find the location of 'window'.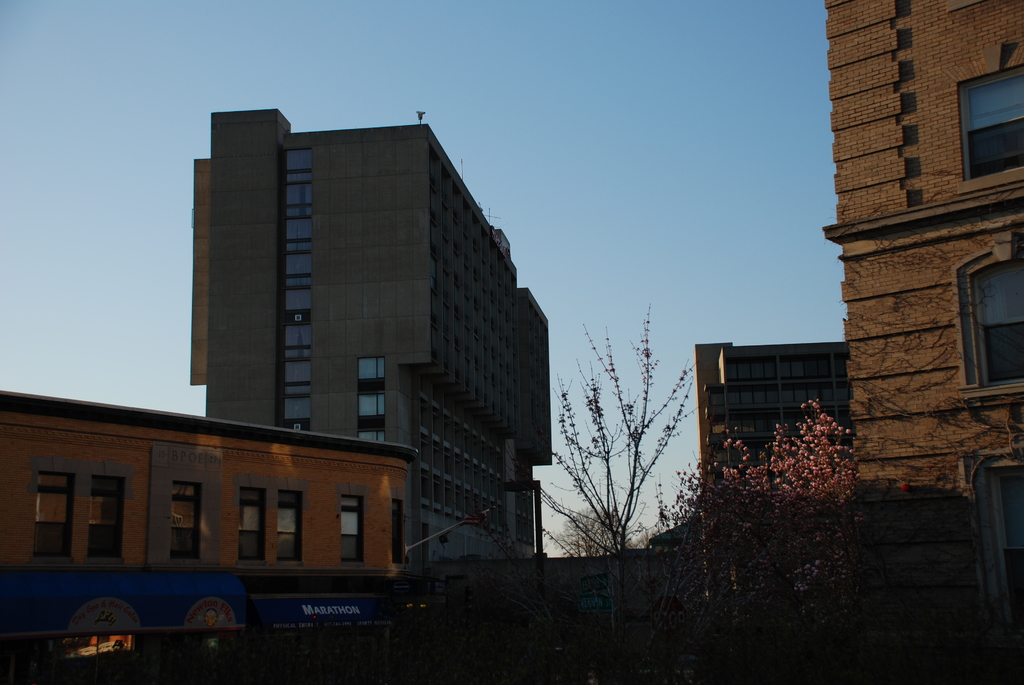
Location: crop(171, 479, 204, 560).
